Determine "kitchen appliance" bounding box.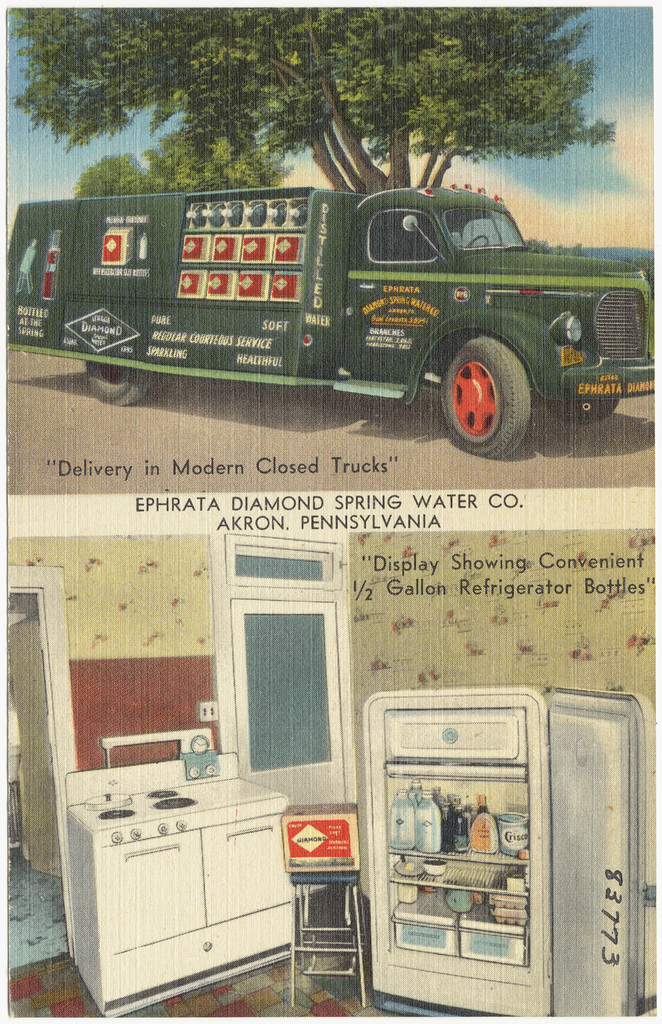
Determined: {"left": 69, "top": 733, "right": 334, "bottom": 1006}.
